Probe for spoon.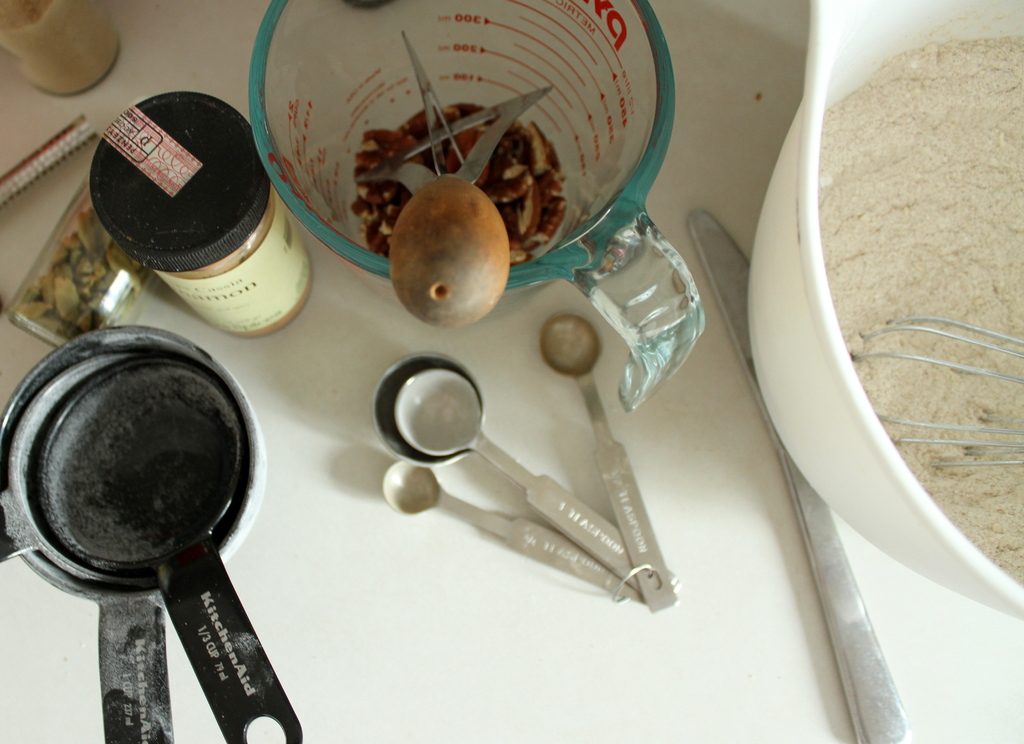
Probe result: select_region(372, 350, 680, 600).
